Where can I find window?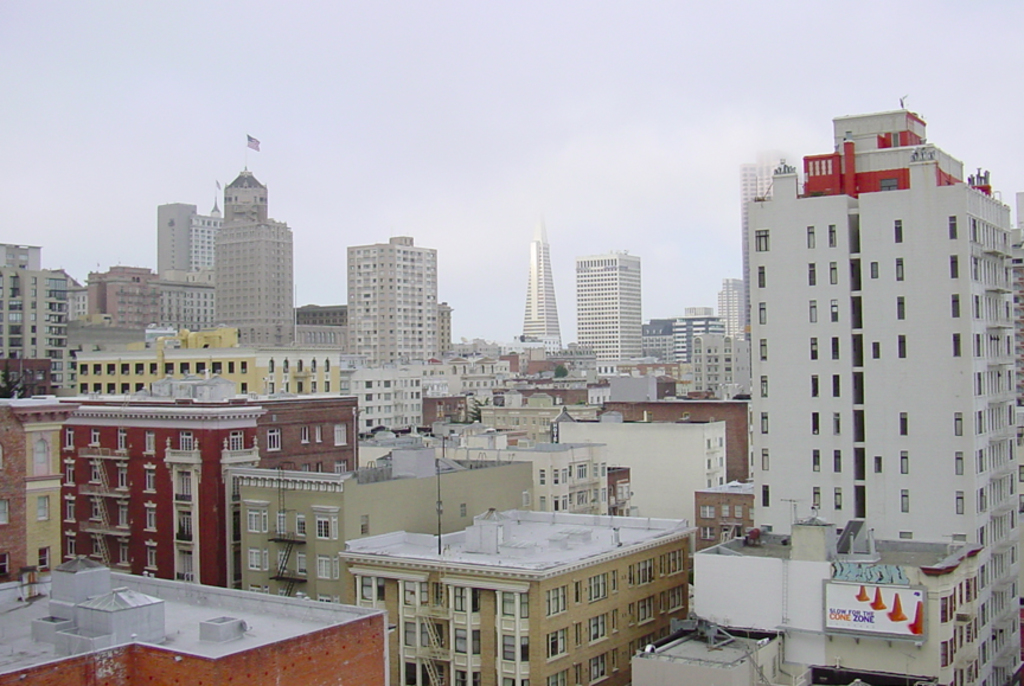
You can find it at pyautogui.locateOnScreen(90, 424, 101, 447).
